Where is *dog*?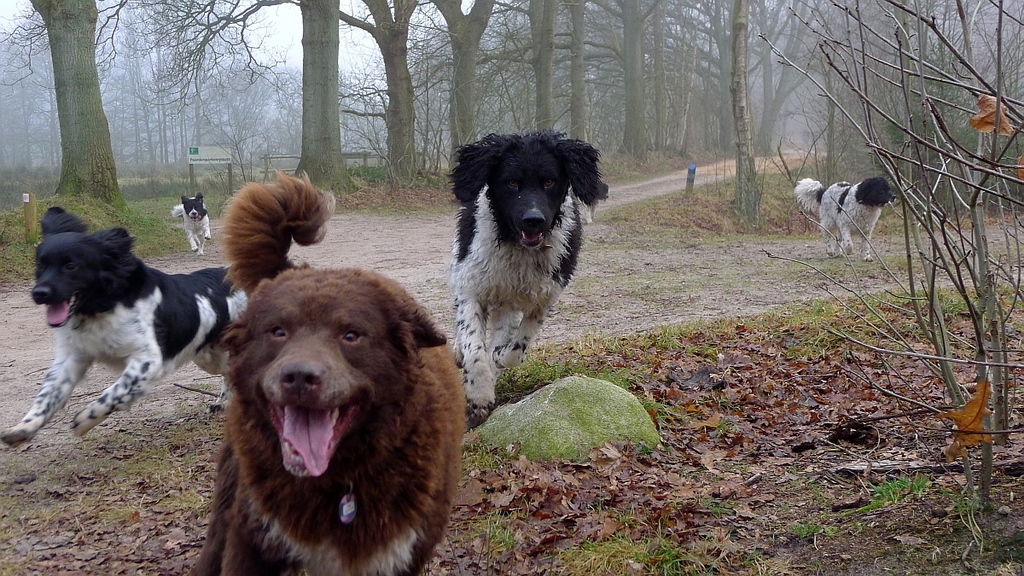
crop(182, 167, 471, 575).
